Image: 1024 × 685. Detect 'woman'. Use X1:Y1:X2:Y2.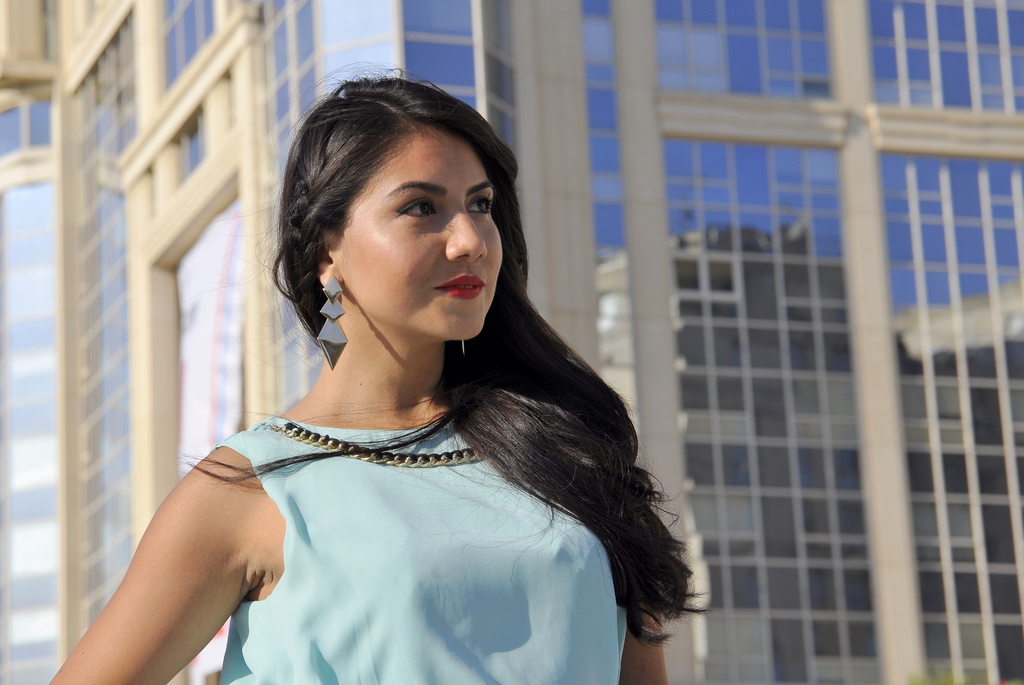
119:80:720:684.
